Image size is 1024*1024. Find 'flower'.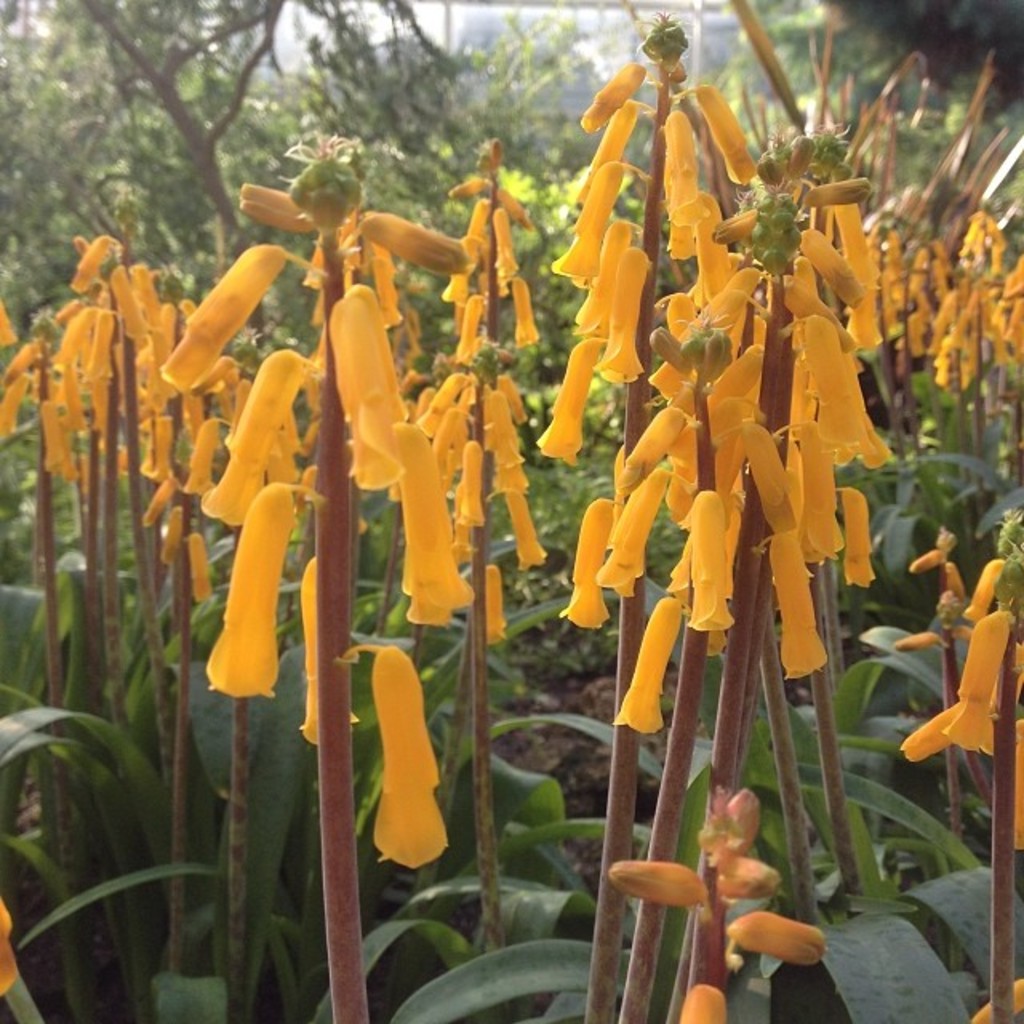
[390, 418, 470, 622].
